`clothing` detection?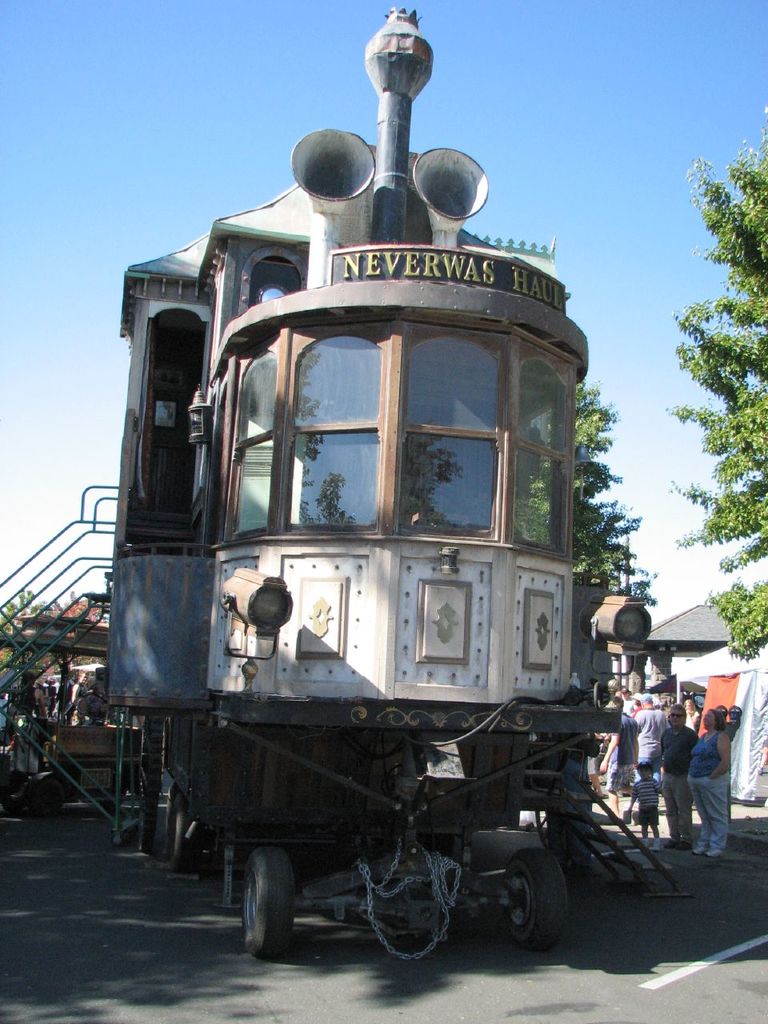
box=[655, 721, 698, 842]
